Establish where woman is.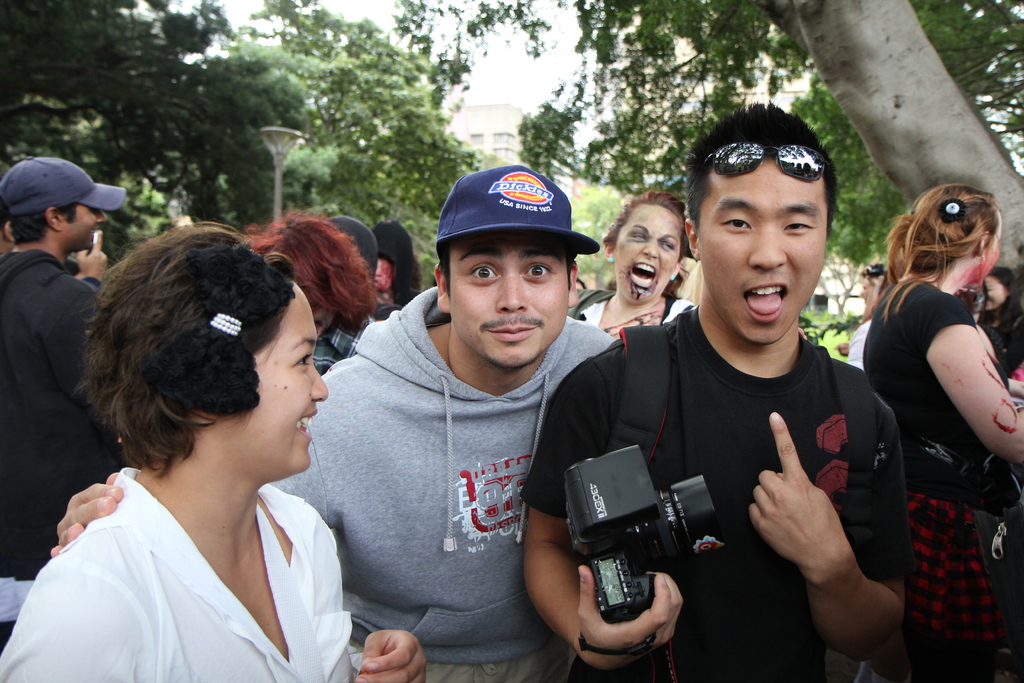
Established at box=[364, 216, 424, 318].
